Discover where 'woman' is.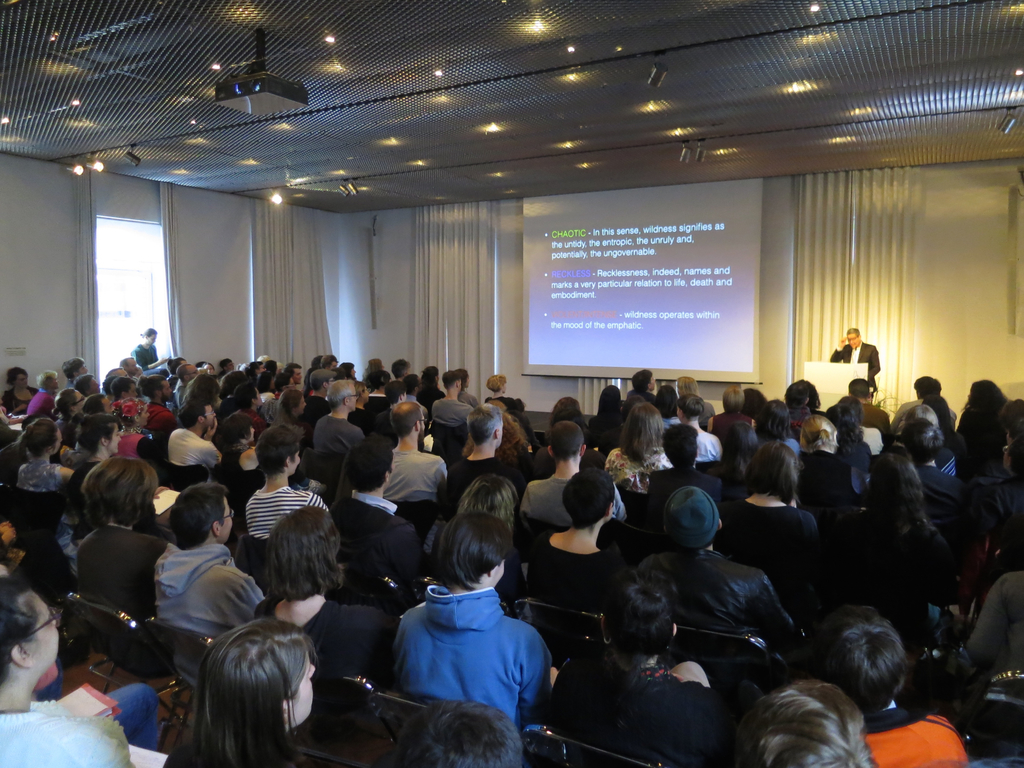
Discovered at (129, 327, 170, 375).
